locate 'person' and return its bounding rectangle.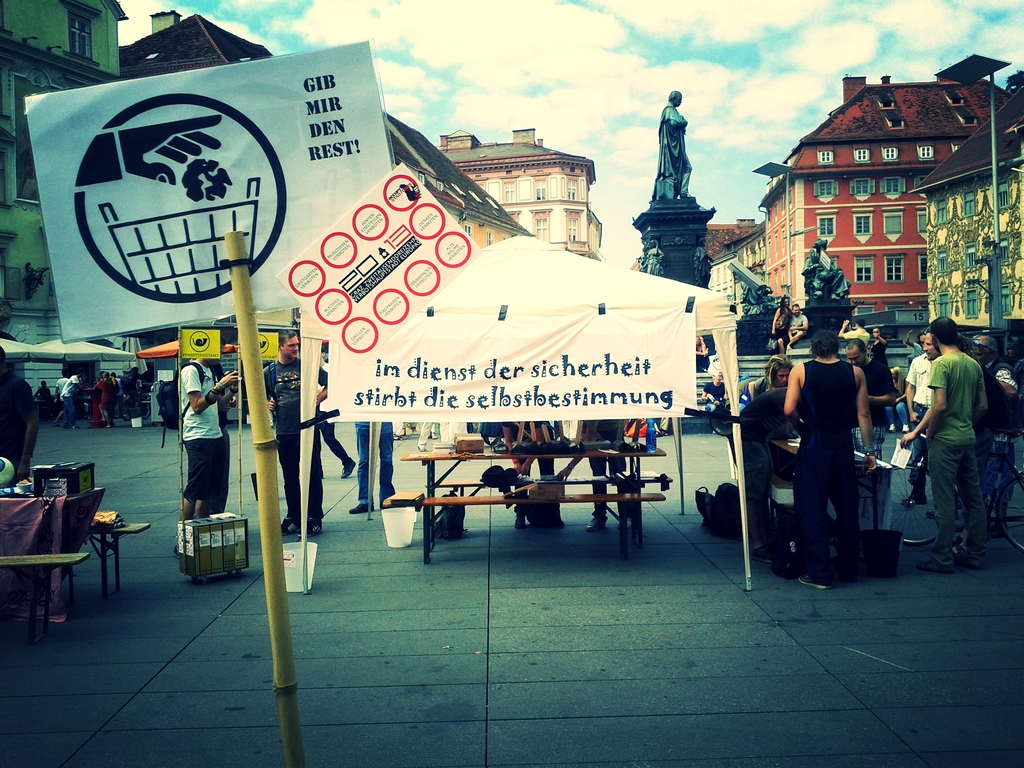
(779,328,873,590).
